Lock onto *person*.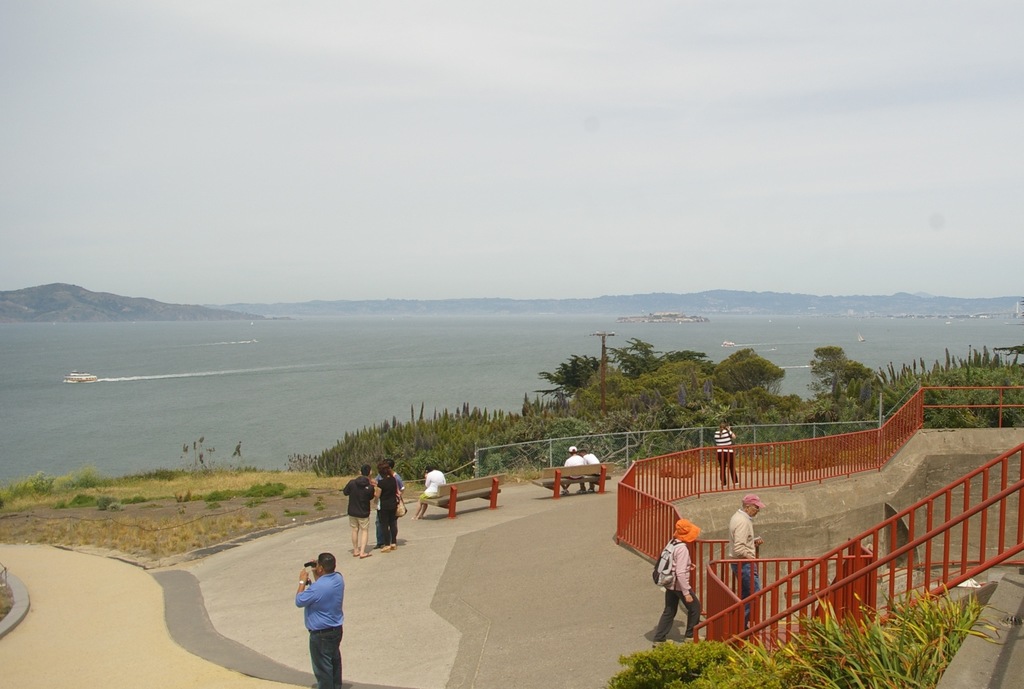
Locked: bbox(374, 460, 400, 553).
